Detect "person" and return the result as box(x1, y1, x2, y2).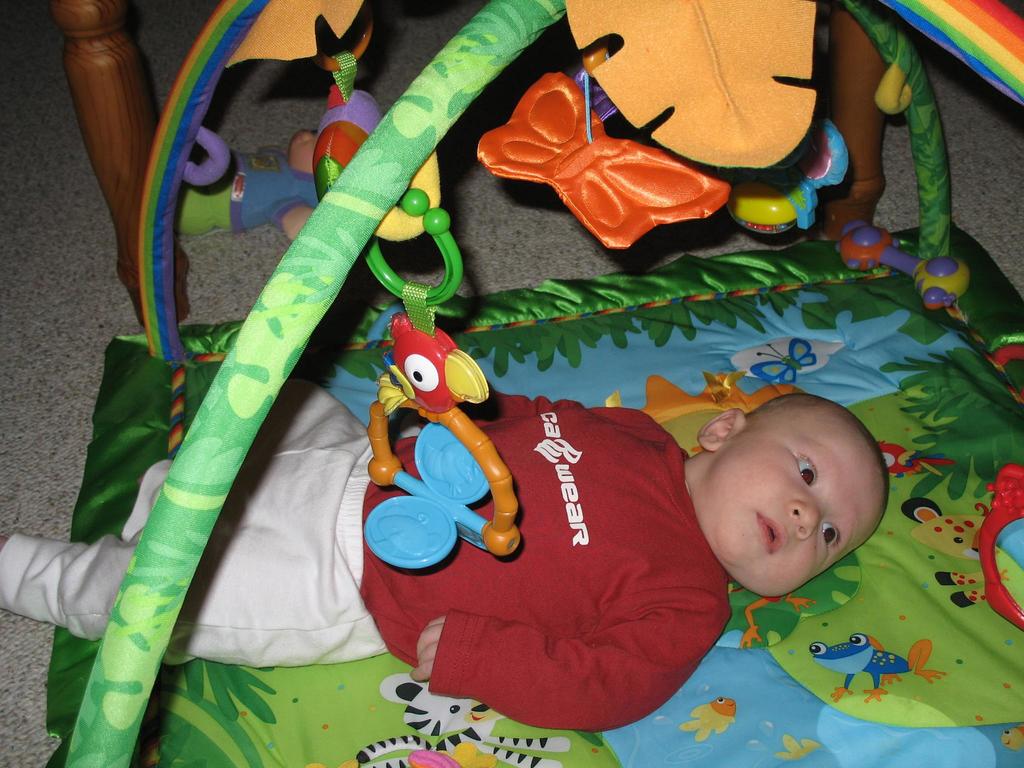
box(0, 382, 886, 731).
